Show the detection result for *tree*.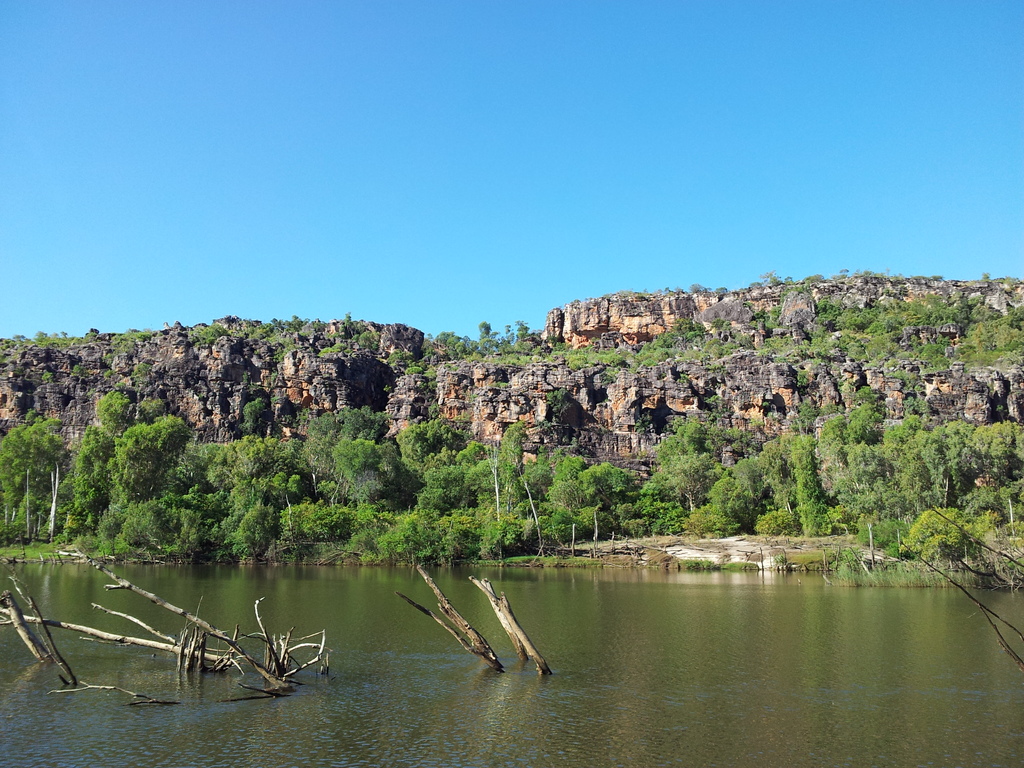
<bbox>390, 422, 429, 481</bbox>.
